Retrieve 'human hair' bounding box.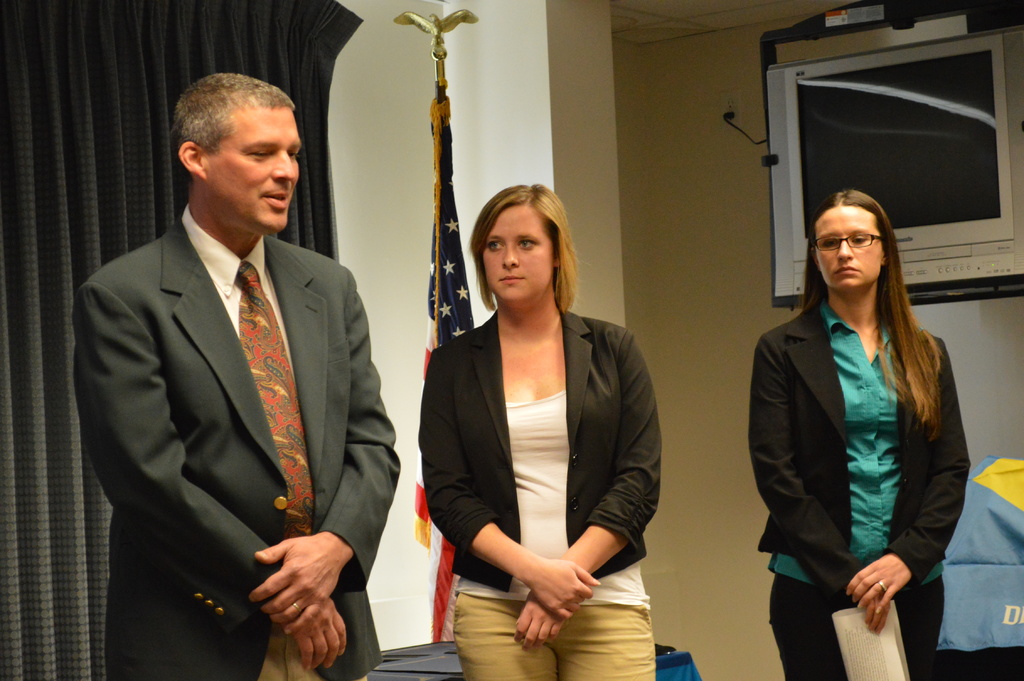
Bounding box: <box>169,71,294,150</box>.
